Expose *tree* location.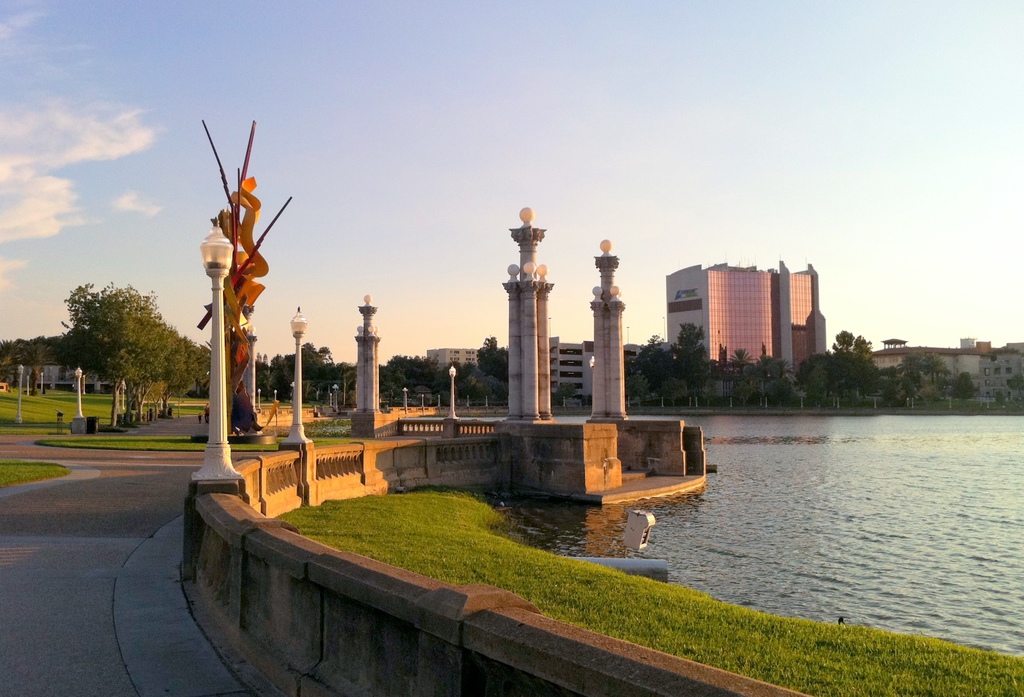
Exposed at 259/348/381/401.
